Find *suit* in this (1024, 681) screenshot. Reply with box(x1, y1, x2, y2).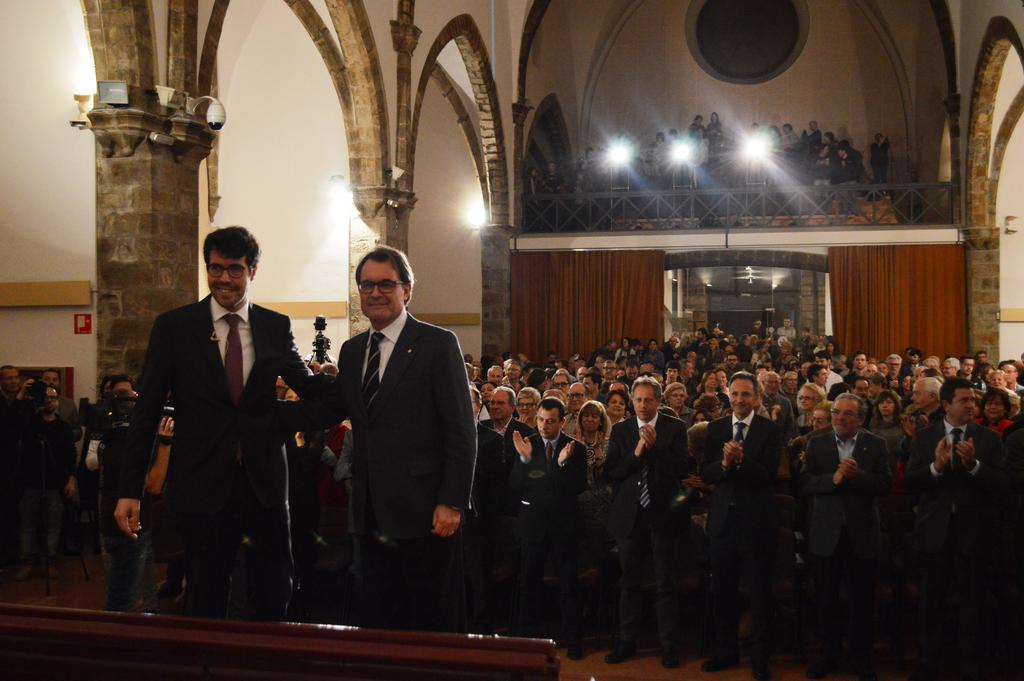
box(276, 310, 477, 636).
